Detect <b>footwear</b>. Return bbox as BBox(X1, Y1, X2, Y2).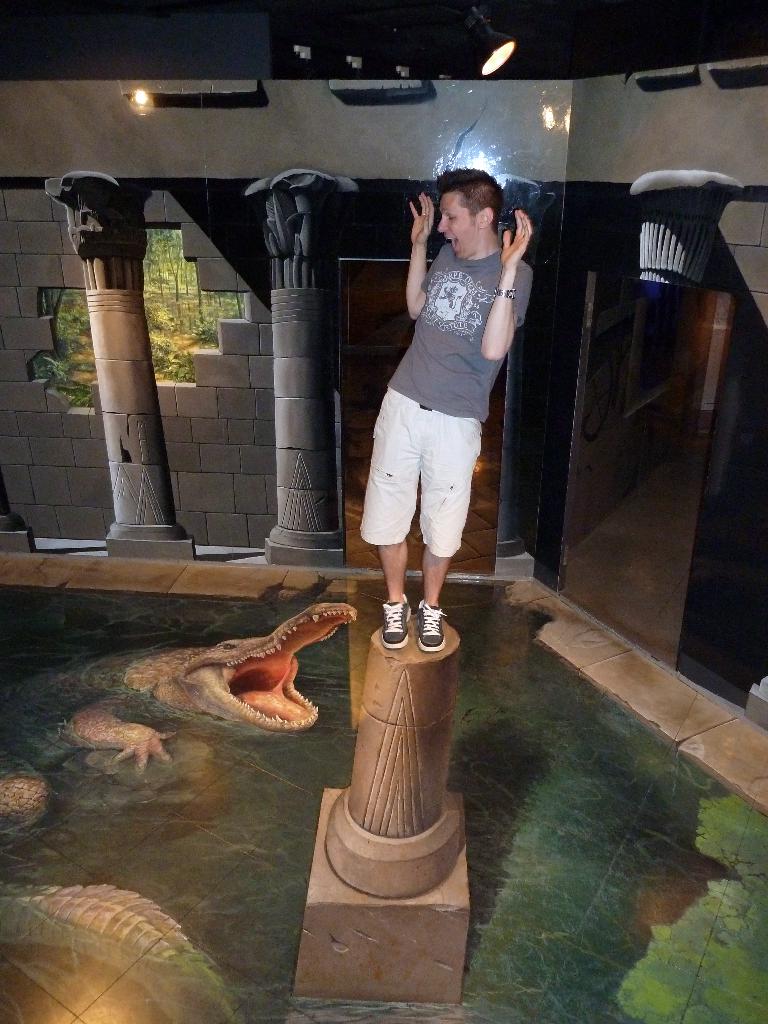
BBox(415, 595, 449, 650).
